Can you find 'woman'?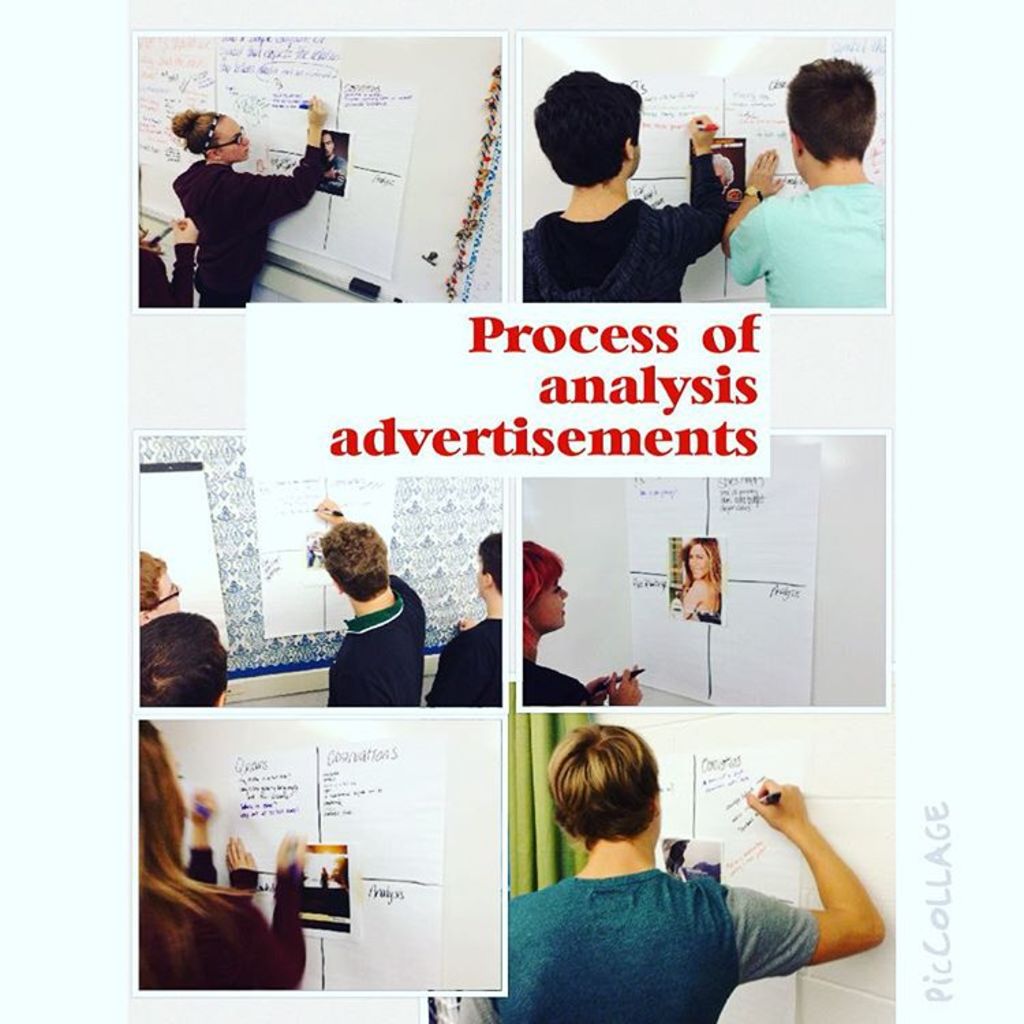
Yes, bounding box: 673, 535, 729, 623.
